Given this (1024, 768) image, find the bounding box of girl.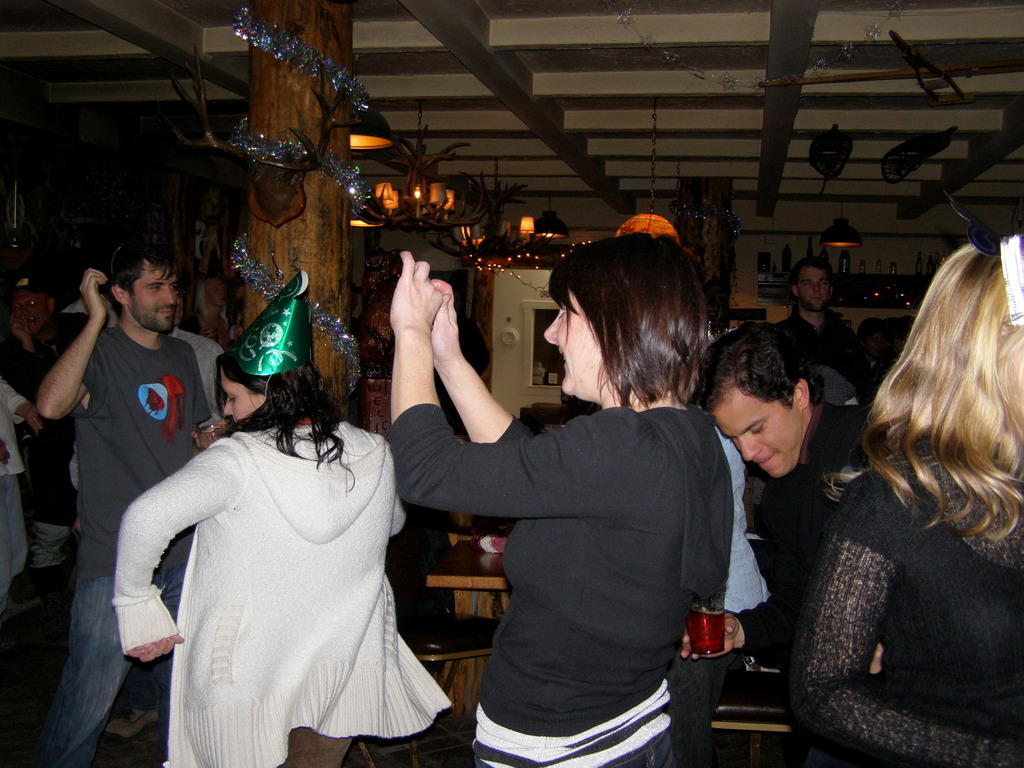
778 228 1023 767.
